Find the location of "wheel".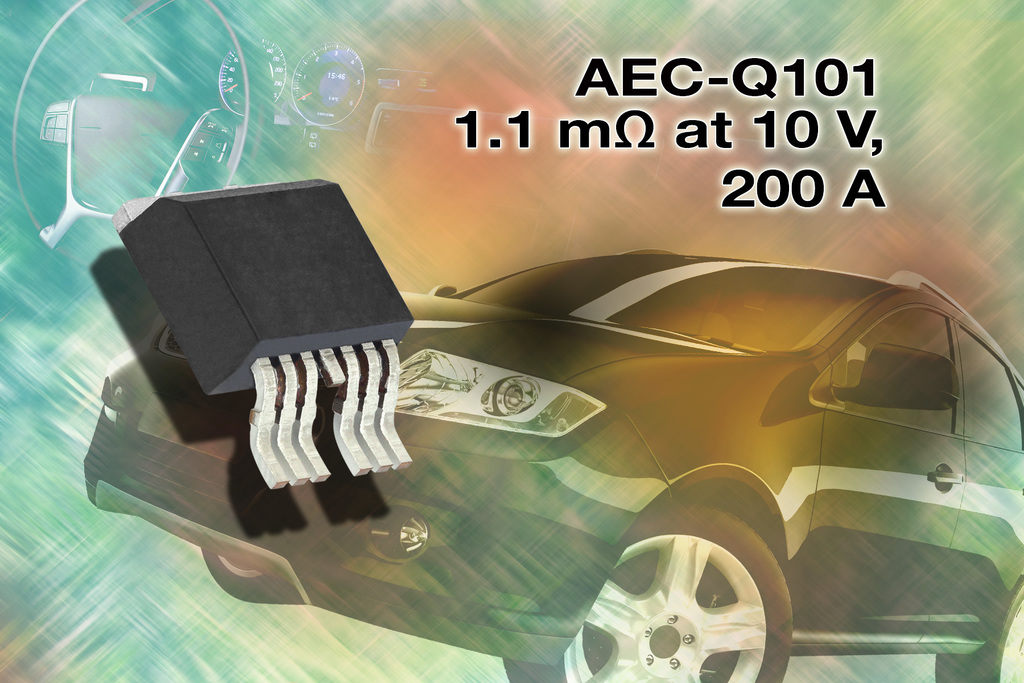
Location: region(202, 549, 306, 604).
